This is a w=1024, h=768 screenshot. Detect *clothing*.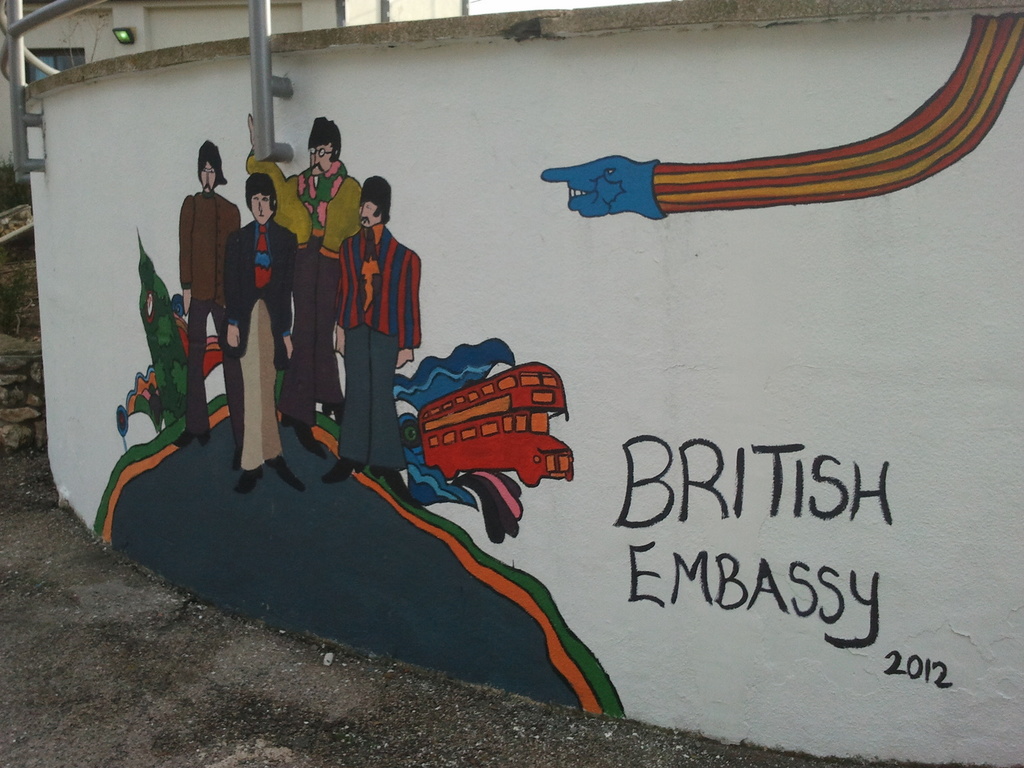
x1=219 y1=223 x2=303 y2=474.
